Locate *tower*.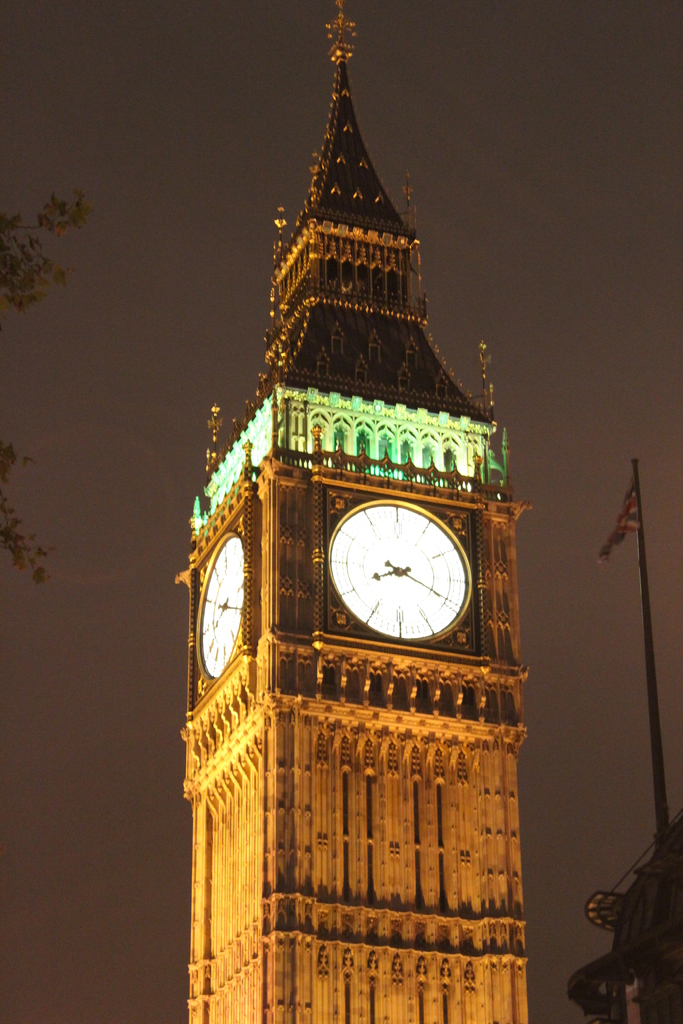
Bounding box: BBox(148, 0, 558, 1001).
